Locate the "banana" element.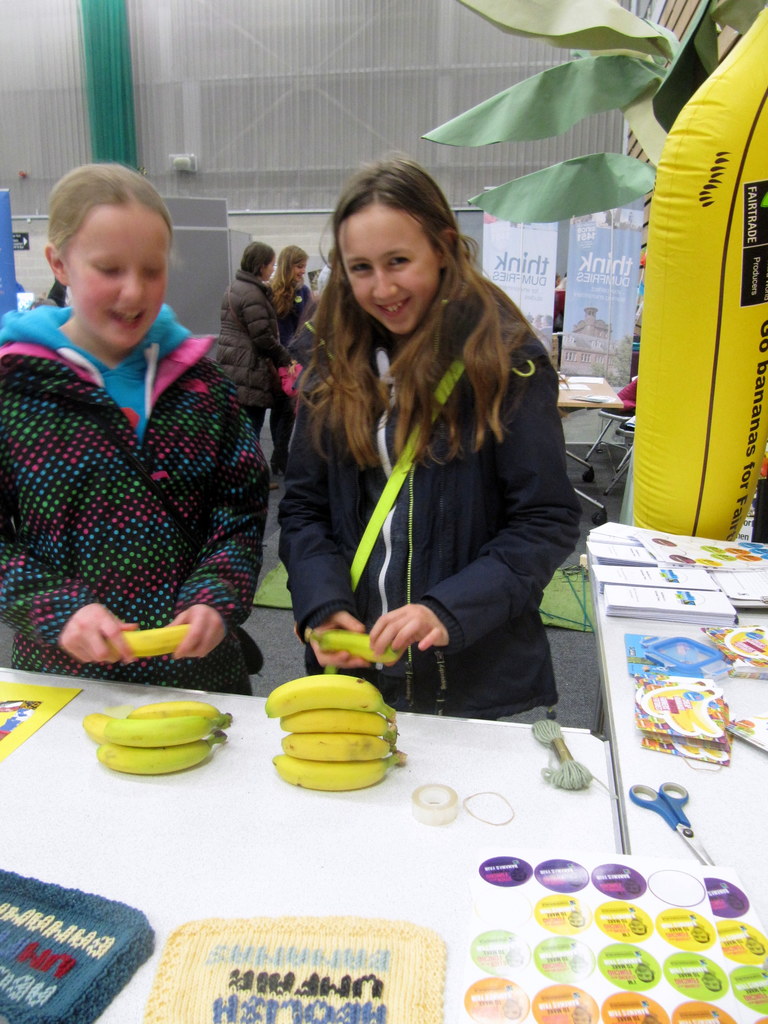
Element bbox: {"left": 280, "top": 709, "right": 399, "bottom": 733}.
